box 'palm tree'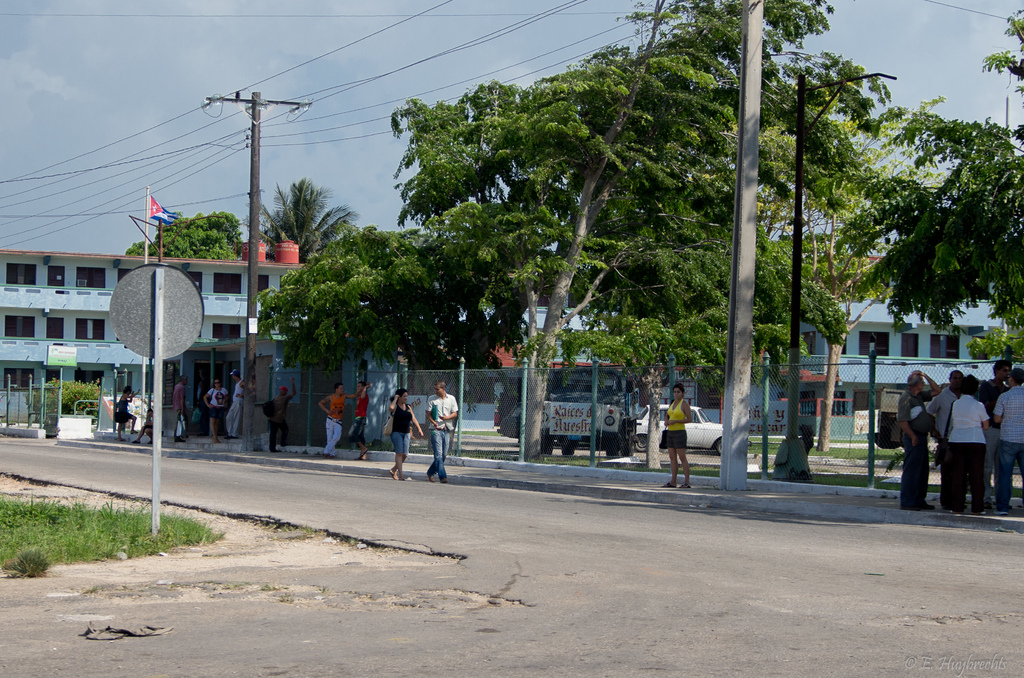
(x1=890, y1=137, x2=965, y2=361)
